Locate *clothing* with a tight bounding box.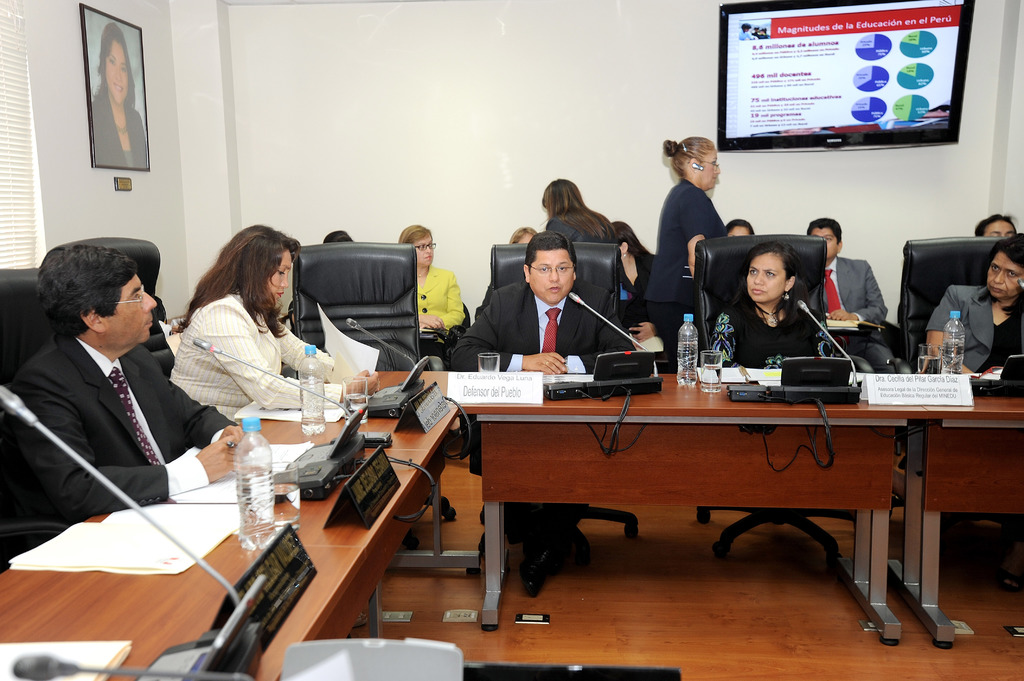
box=[551, 205, 620, 248].
